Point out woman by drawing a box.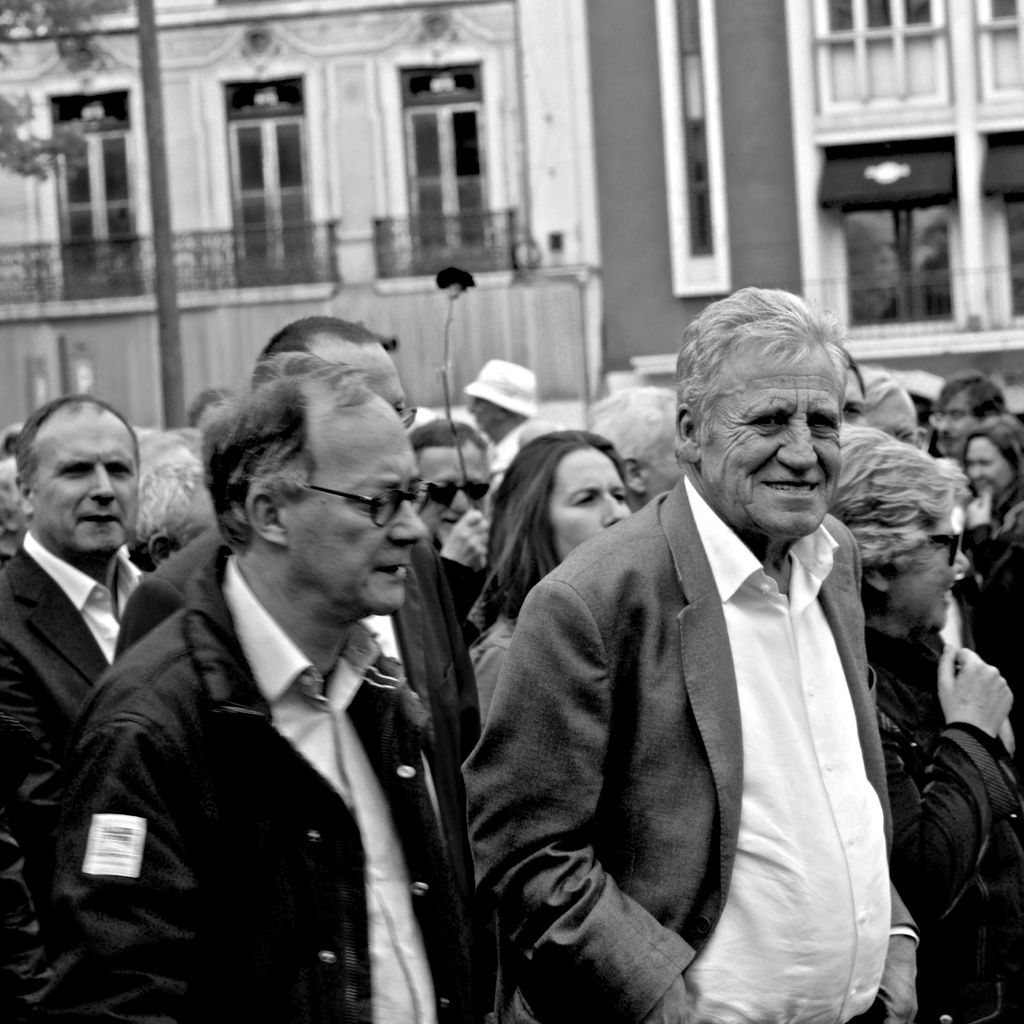
region(964, 410, 1023, 746).
